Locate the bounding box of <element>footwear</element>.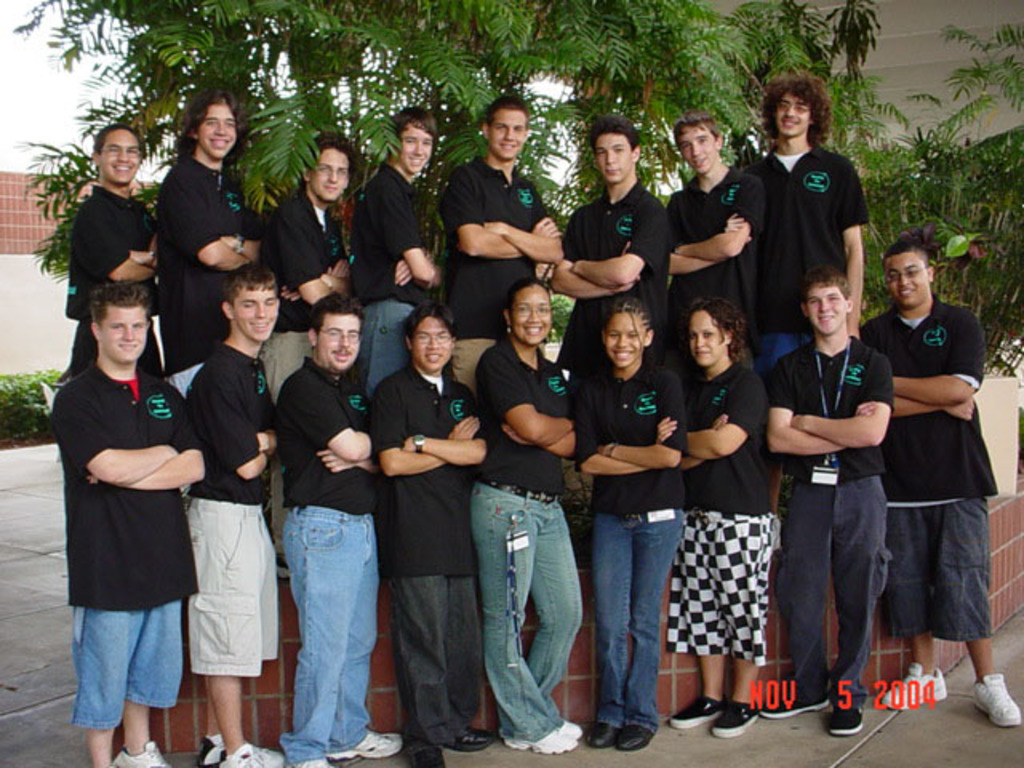
Bounding box: <box>283,760,334,766</box>.
